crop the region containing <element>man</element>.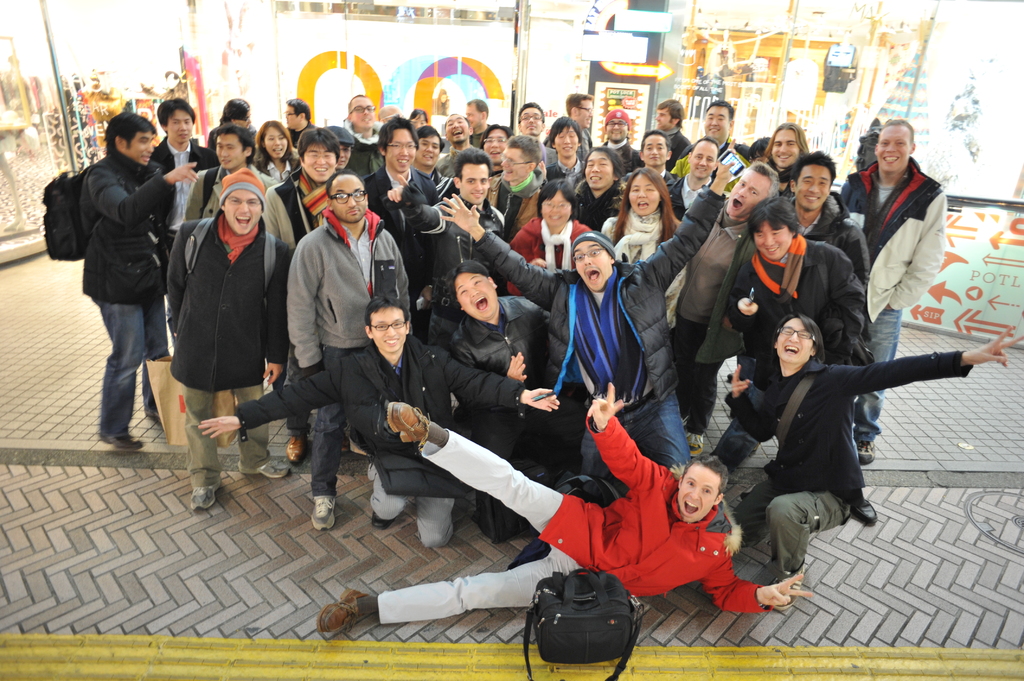
Crop region: bbox(441, 156, 737, 508).
